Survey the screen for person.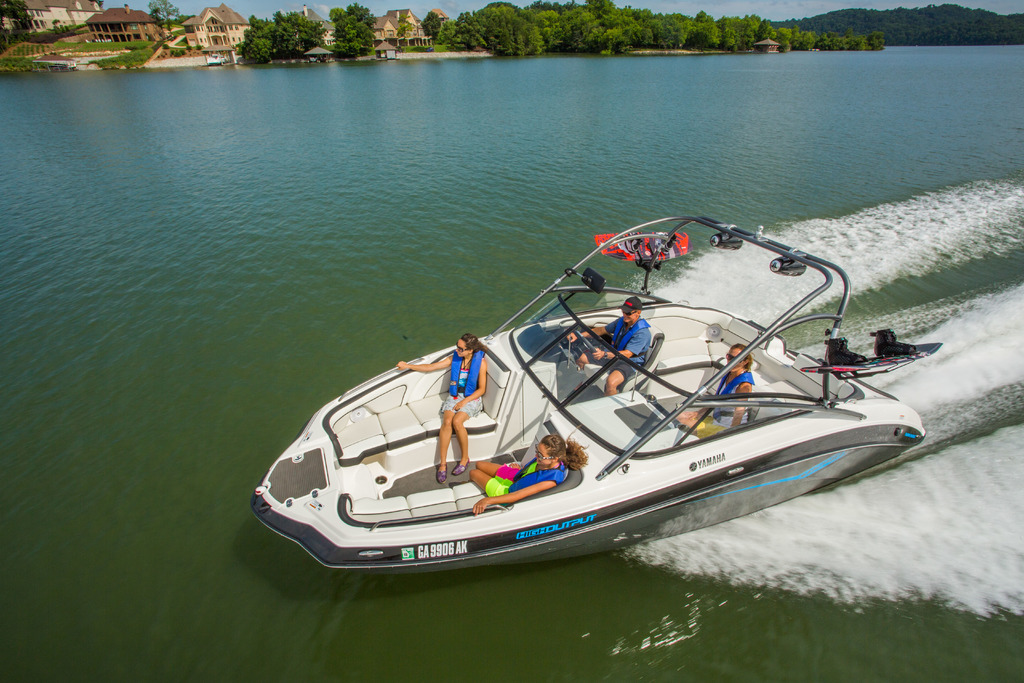
Survey found: l=469, t=436, r=586, b=513.
